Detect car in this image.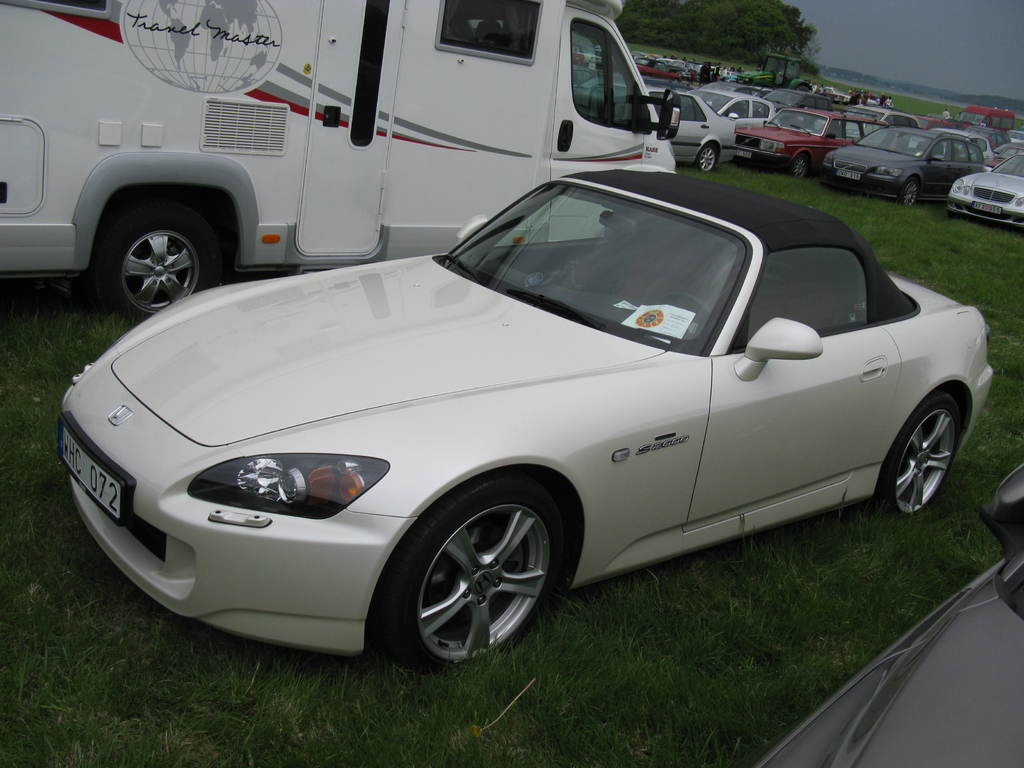
Detection: <box>833,90,875,106</box>.
